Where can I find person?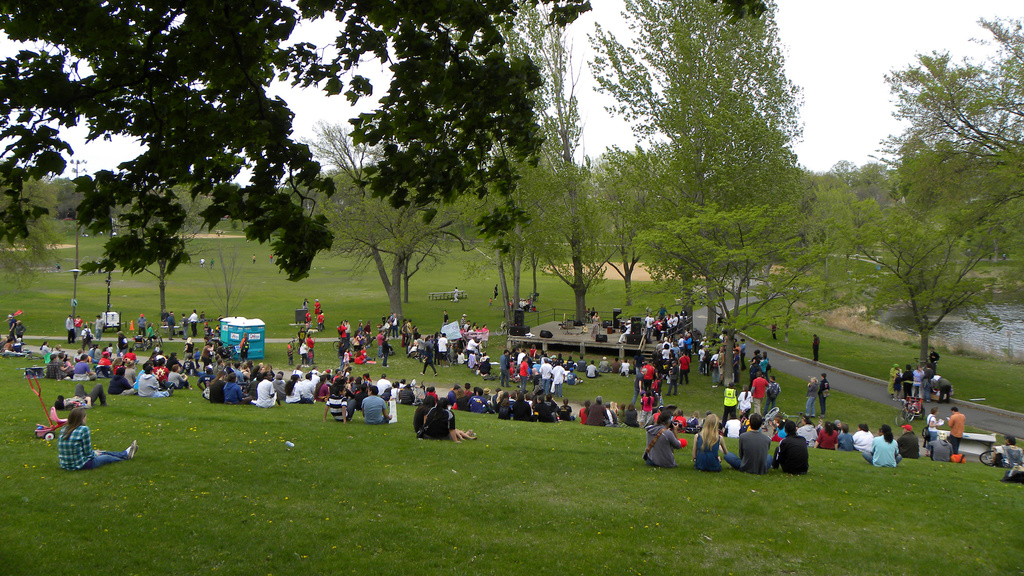
You can find it at {"x1": 689, "y1": 414, "x2": 730, "y2": 472}.
